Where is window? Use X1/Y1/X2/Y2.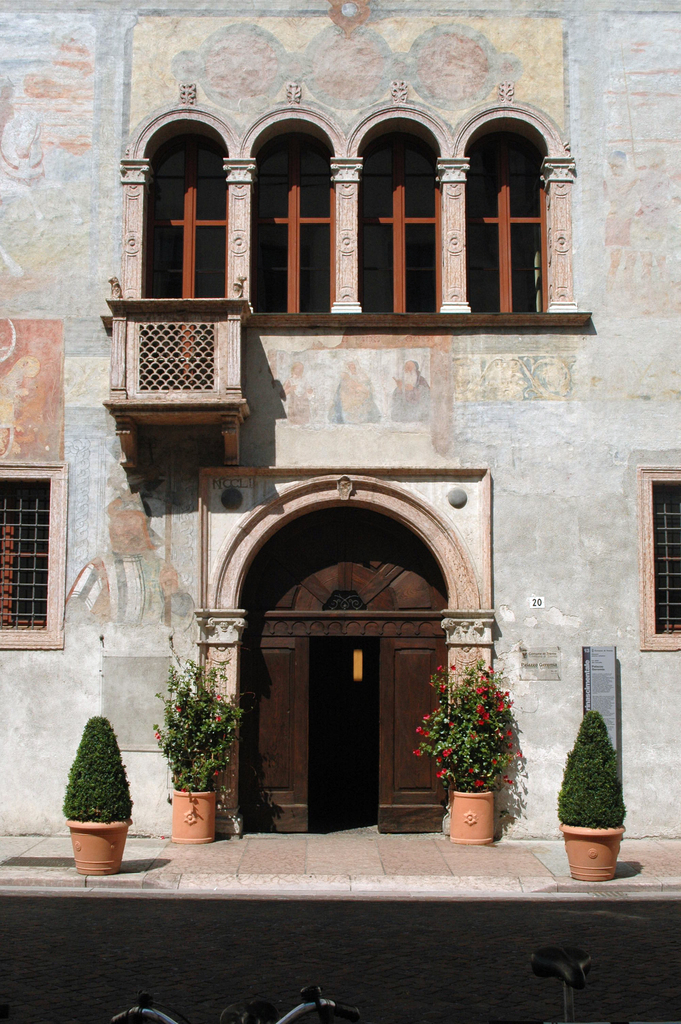
363/126/444/314.
